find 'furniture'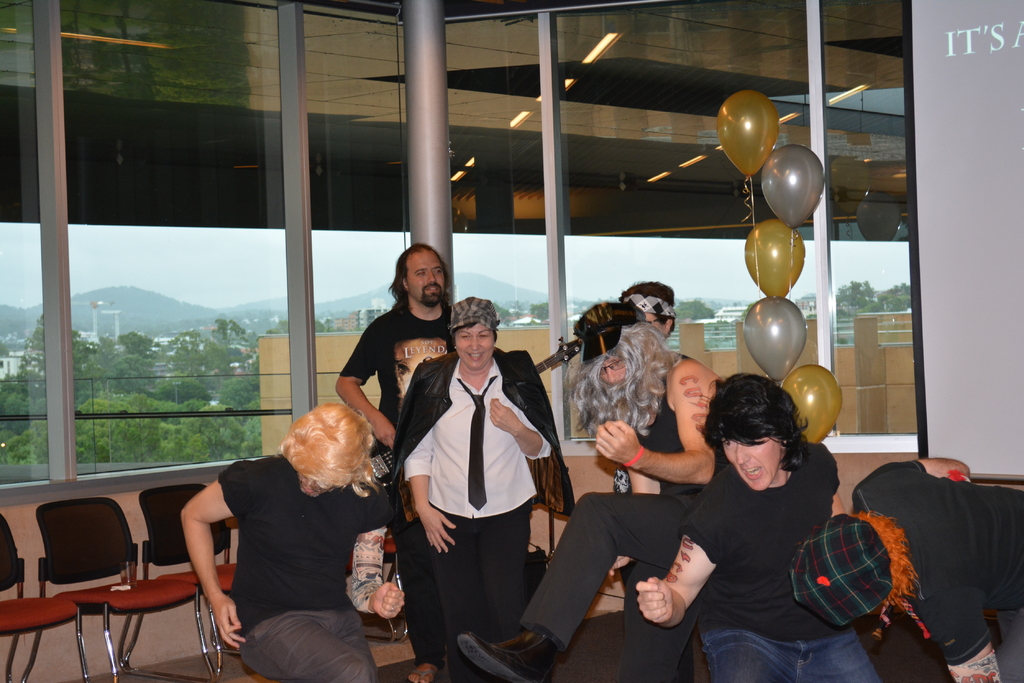
bbox=(20, 494, 216, 680)
